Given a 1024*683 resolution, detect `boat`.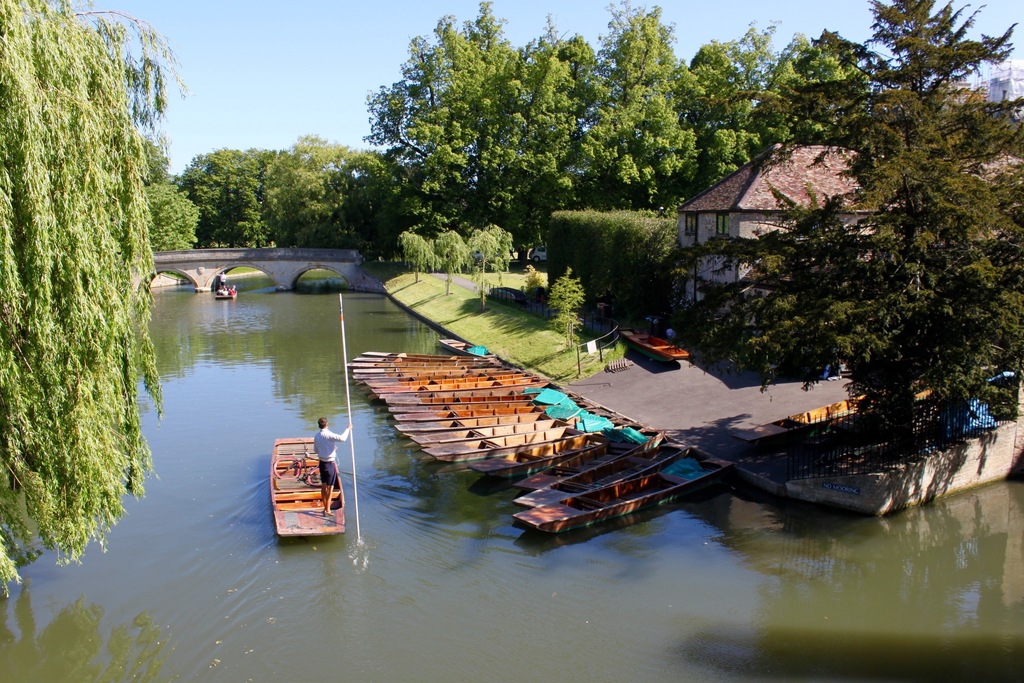
region(215, 283, 239, 300).
